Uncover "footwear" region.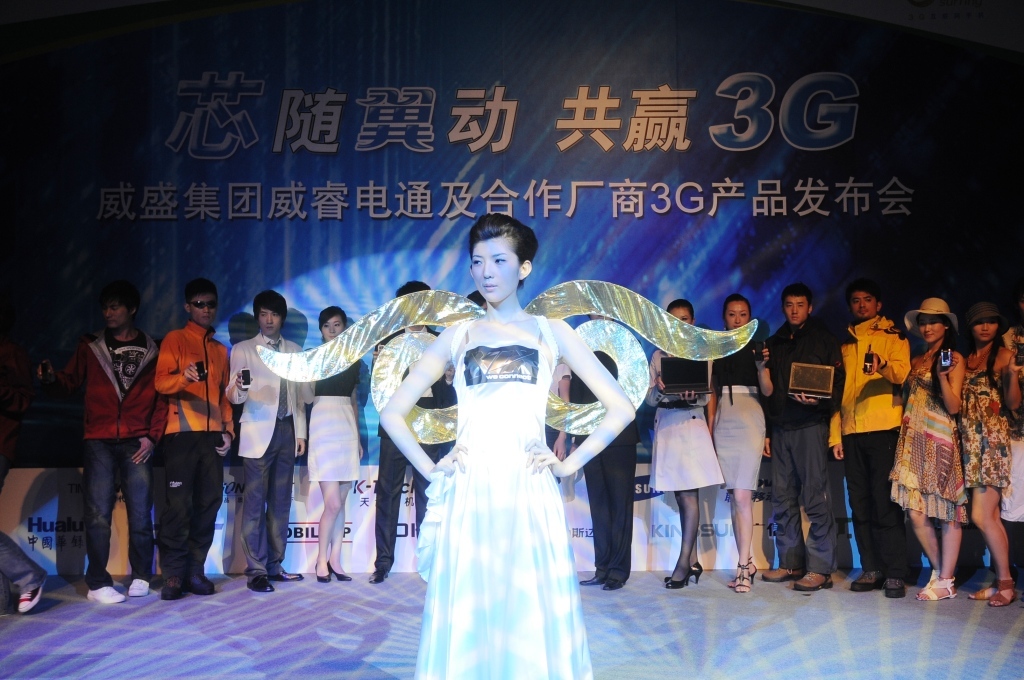
Uncovered: pyautogui.locateOnScreen(86, 587, 124, 601).
